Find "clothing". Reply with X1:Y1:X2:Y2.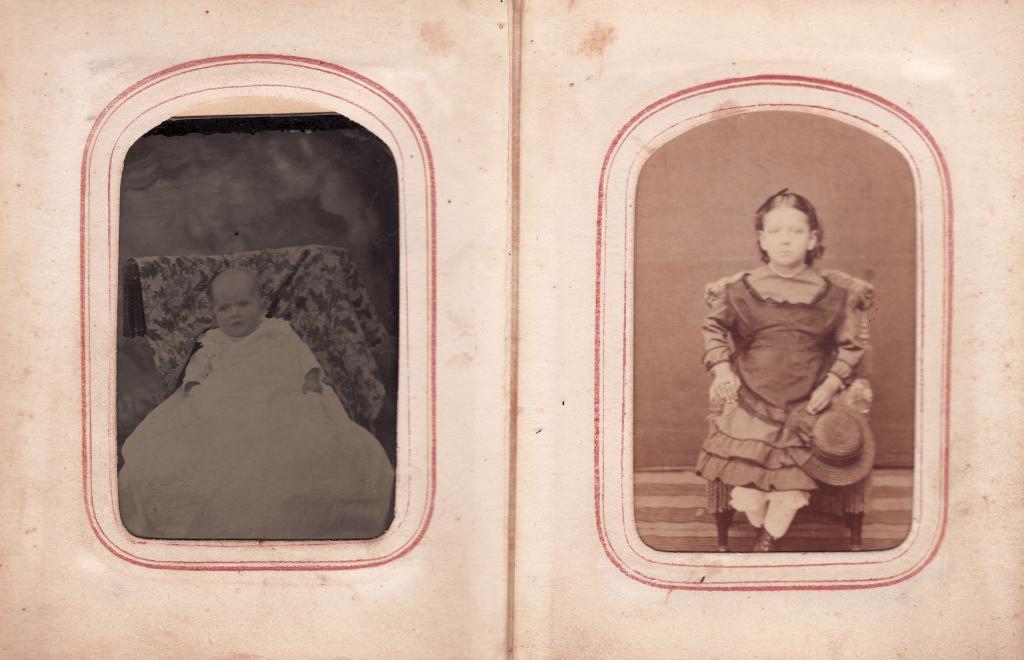
180:320:327:399.
